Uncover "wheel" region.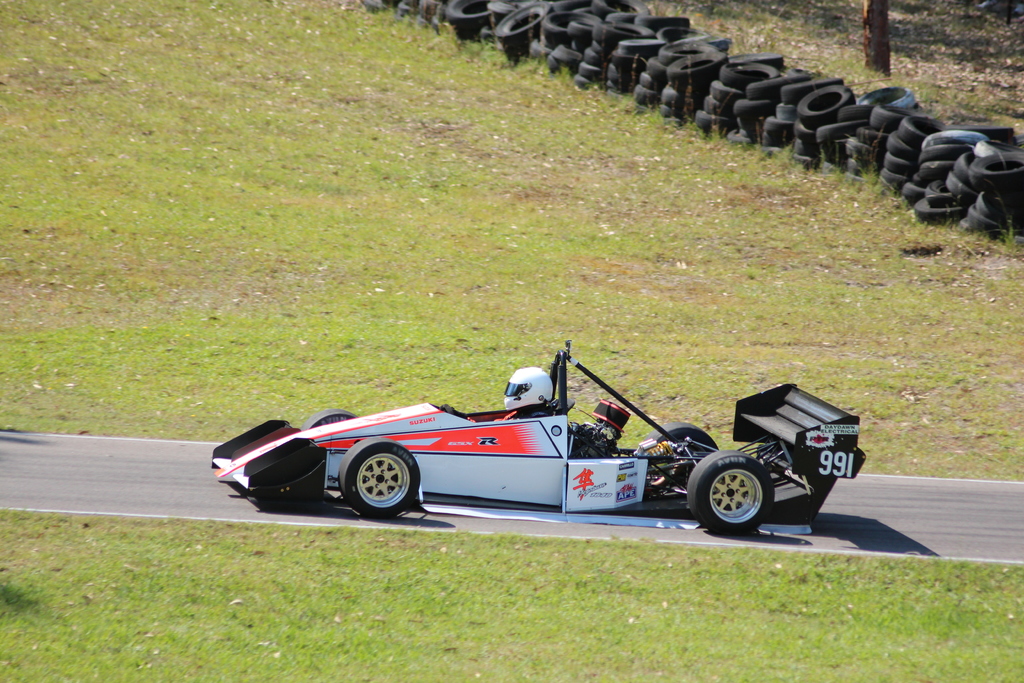
Uncovered: <bbox>662, 89, 696, 105</bbox>.
